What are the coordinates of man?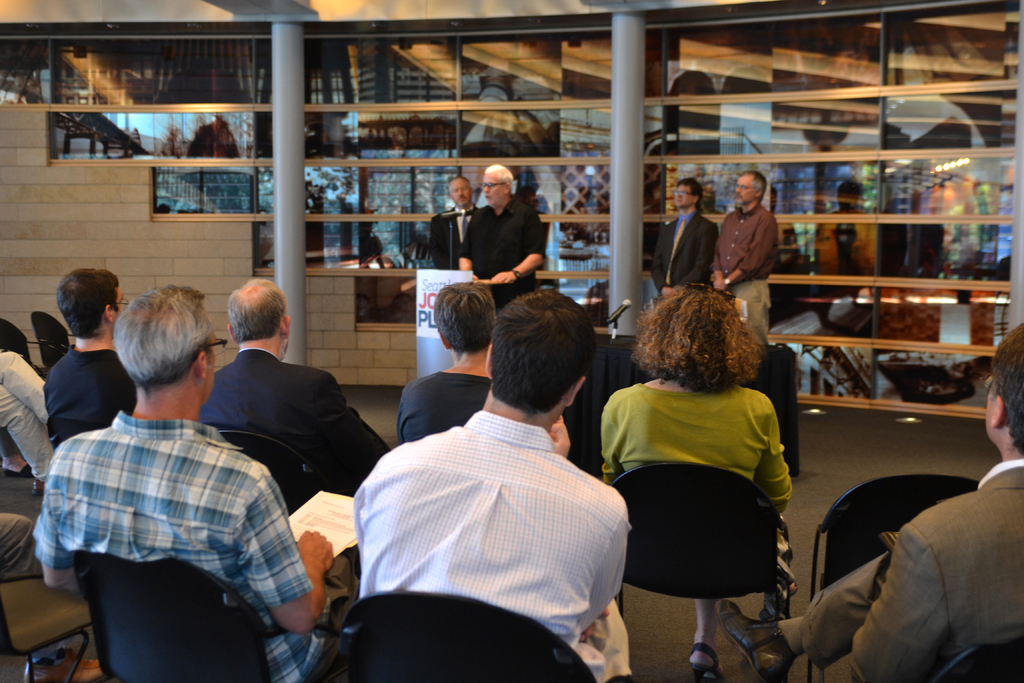
x1=457, y1=162, x2=546, y2=286.
